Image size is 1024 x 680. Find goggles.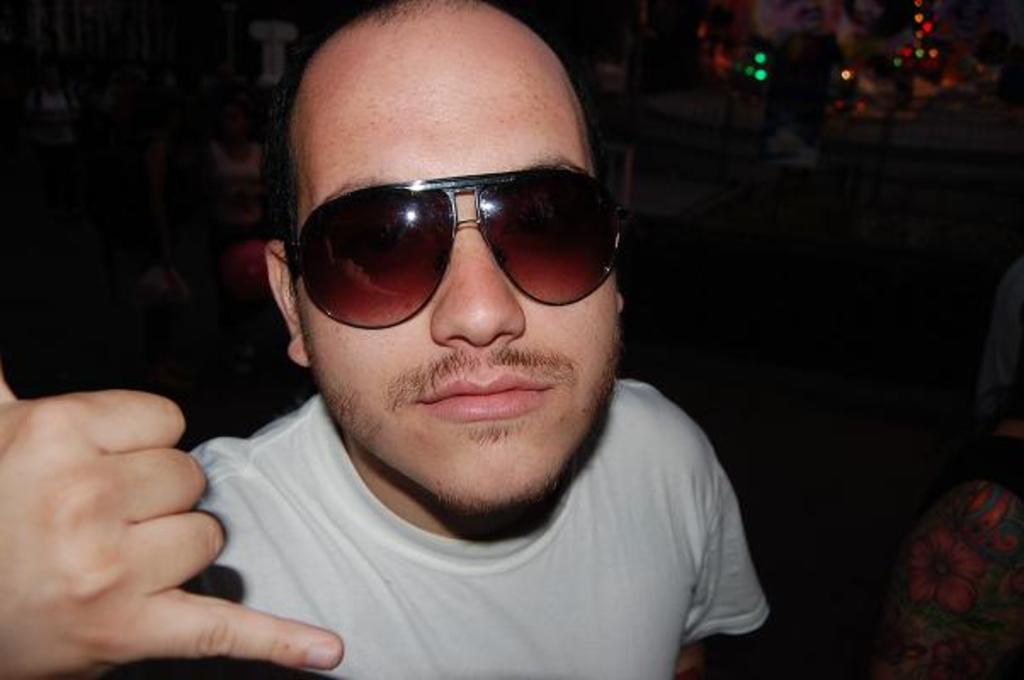
detection(284, 170, 624, 337).
